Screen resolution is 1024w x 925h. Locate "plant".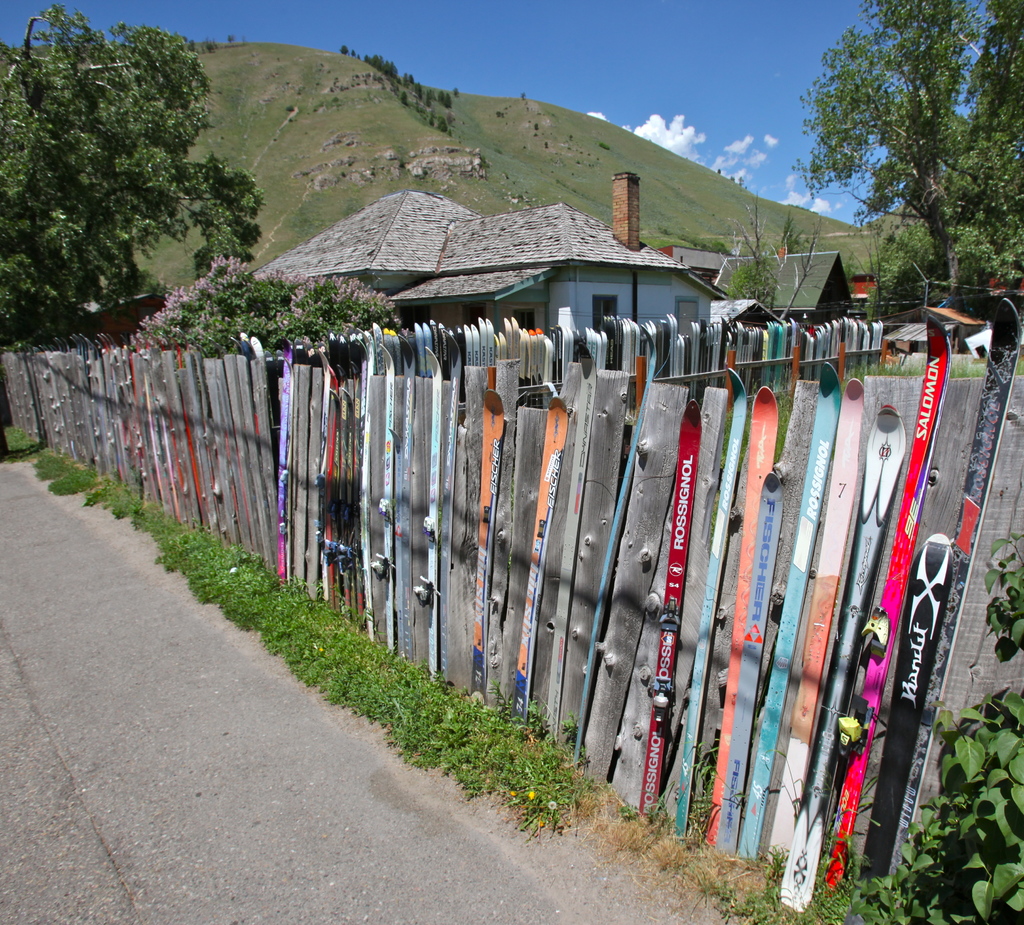
(567,133,573,138).
